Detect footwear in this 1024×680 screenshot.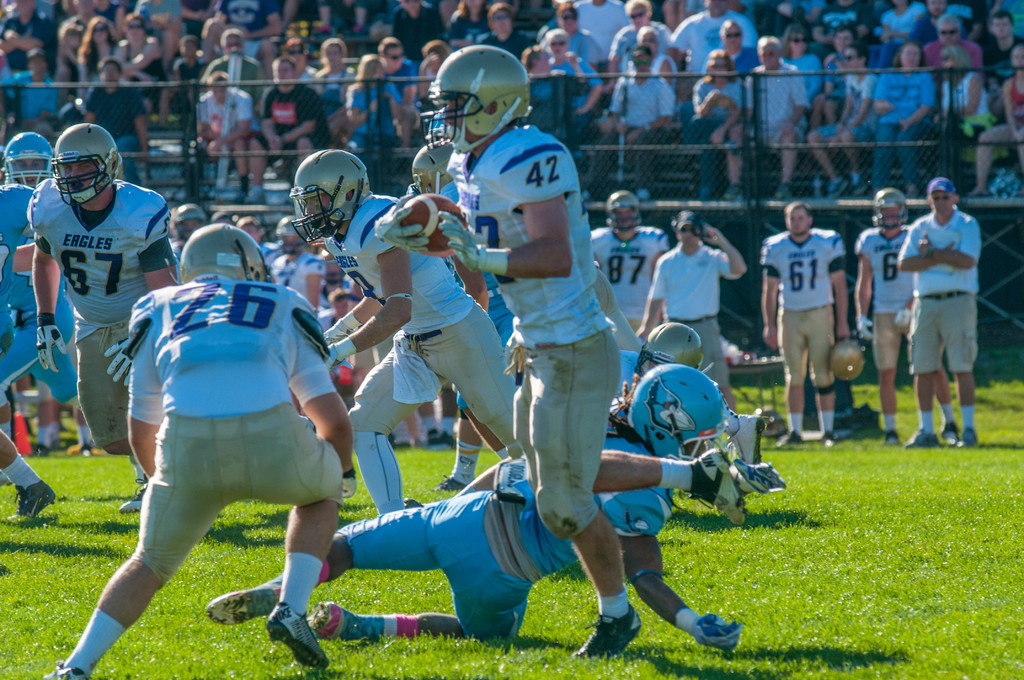
Detection: 878,426,908,448.
